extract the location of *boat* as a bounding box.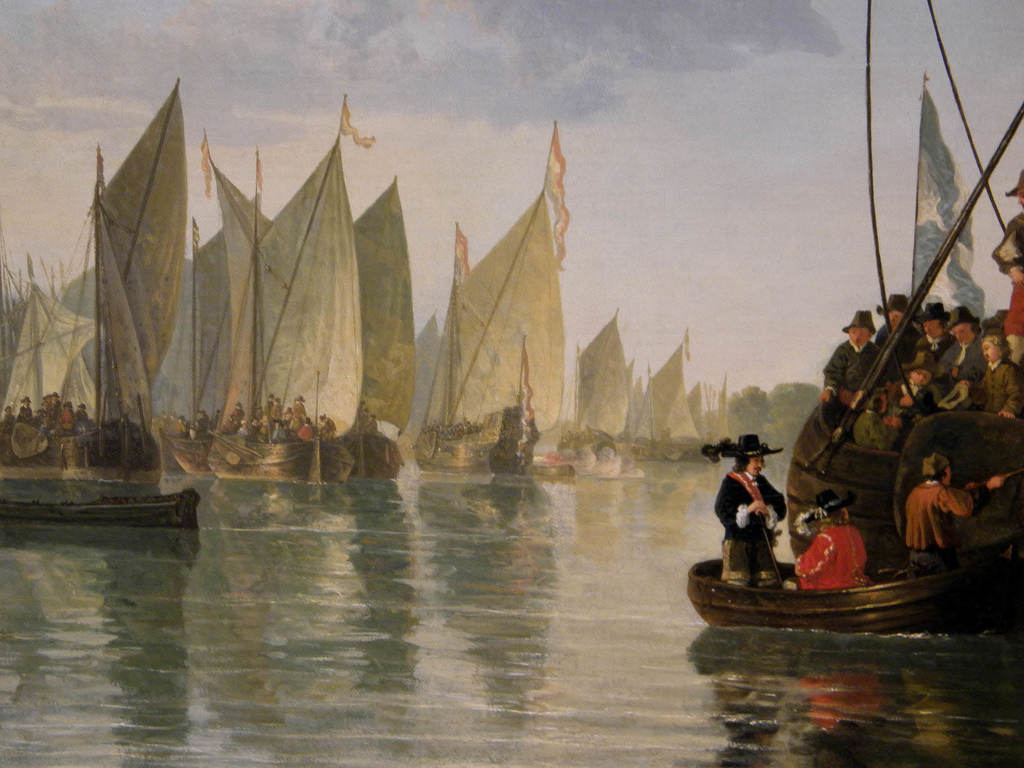
<bbox>406, 119, 567, 484</bbox>.
